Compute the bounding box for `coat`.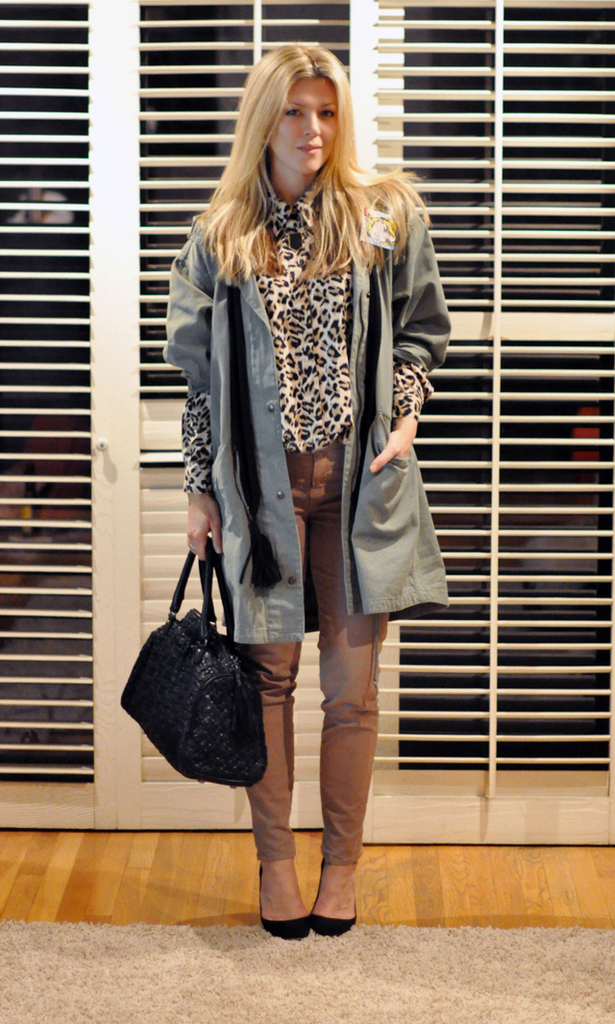
<region>171, 162, 408, 692</region>.
